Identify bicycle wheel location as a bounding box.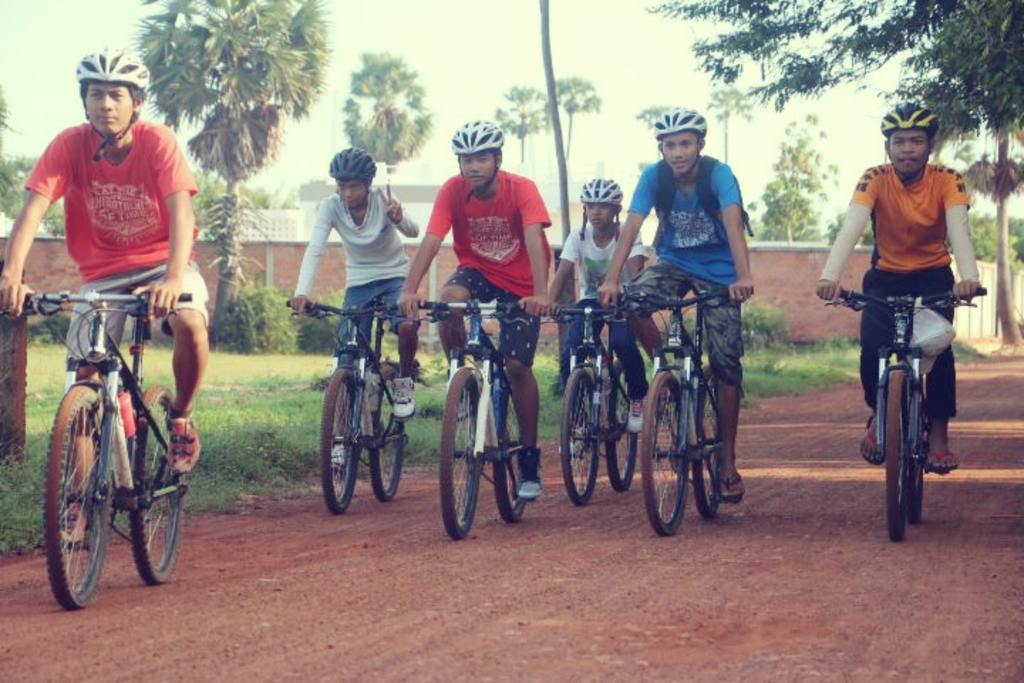
366/362/404/502.
